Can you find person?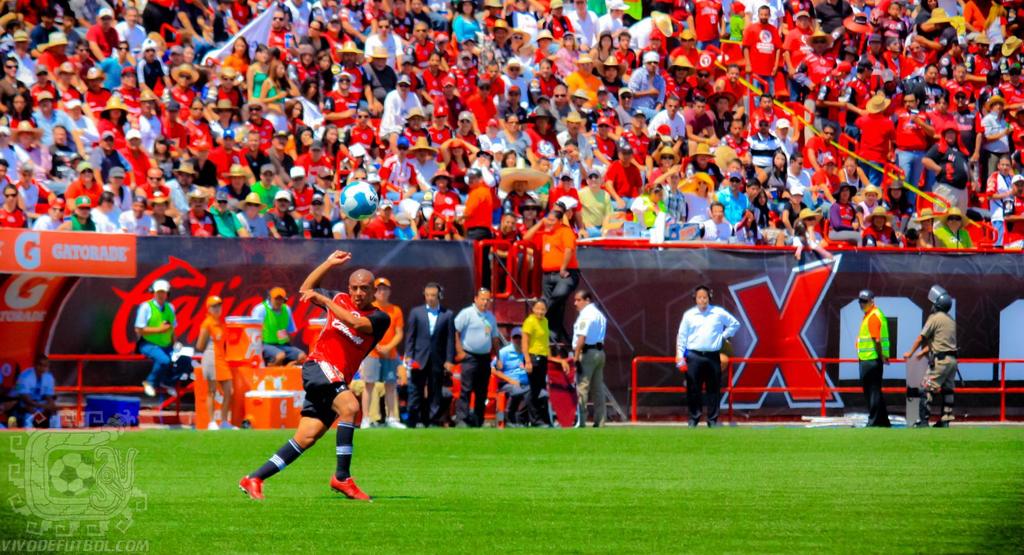
Yes, bounding box: (left=568, top=290, right=607, bottom=424).
